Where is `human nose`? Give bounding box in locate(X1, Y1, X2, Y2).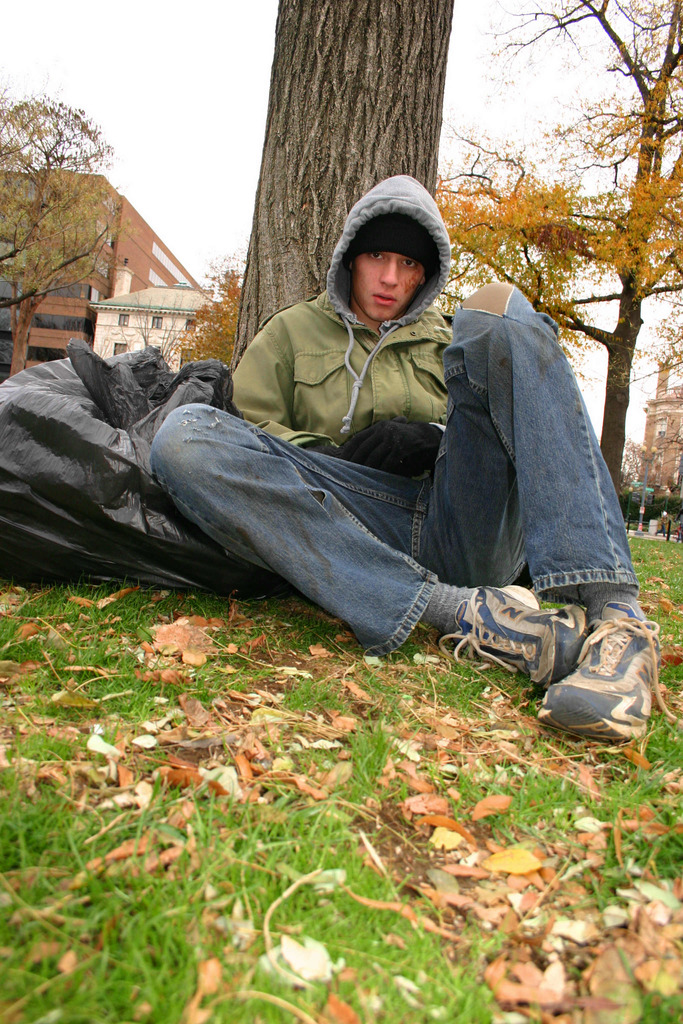
locate(376, 259, 400, 292).
